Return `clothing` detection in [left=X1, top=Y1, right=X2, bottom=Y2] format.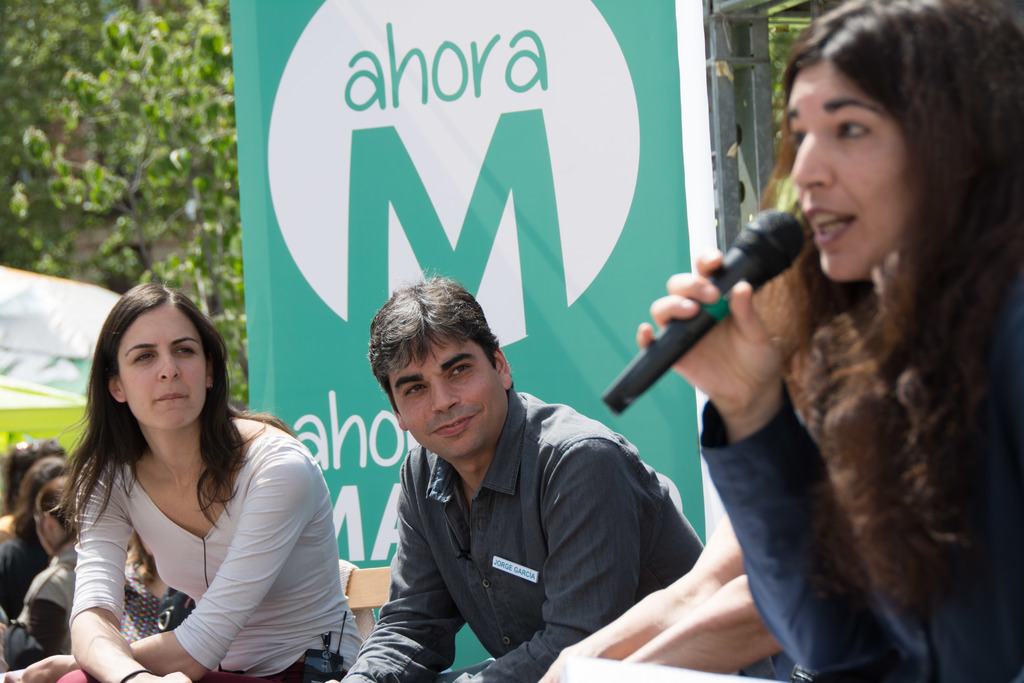
[left=113, top=565, right=173, bottom=640].
